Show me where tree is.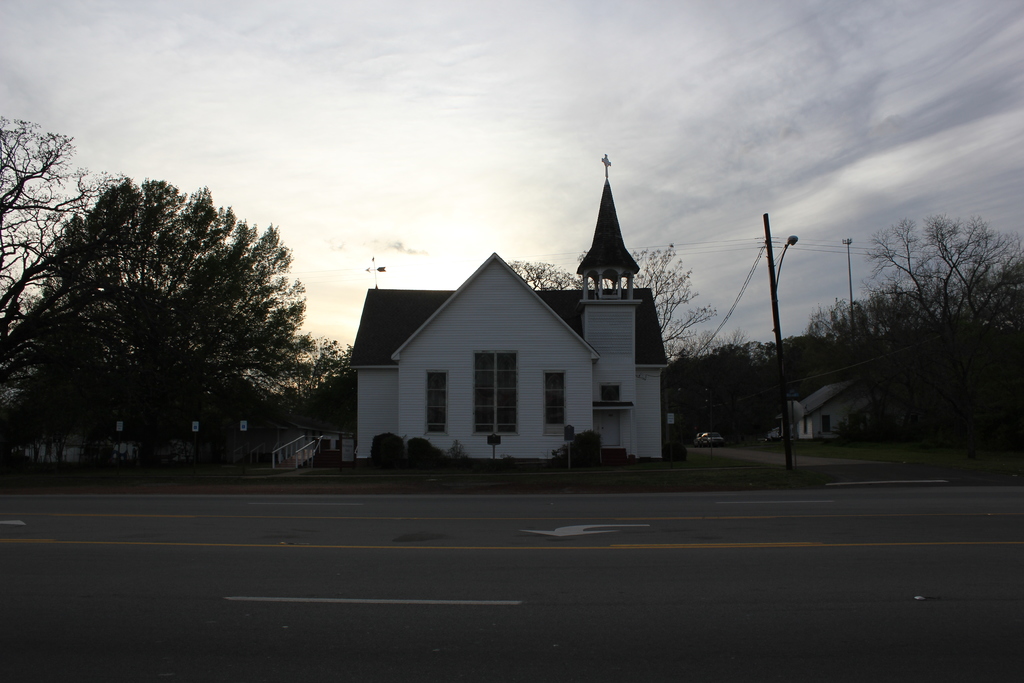
tree is at bbox=(255, 331, 359, 409).
